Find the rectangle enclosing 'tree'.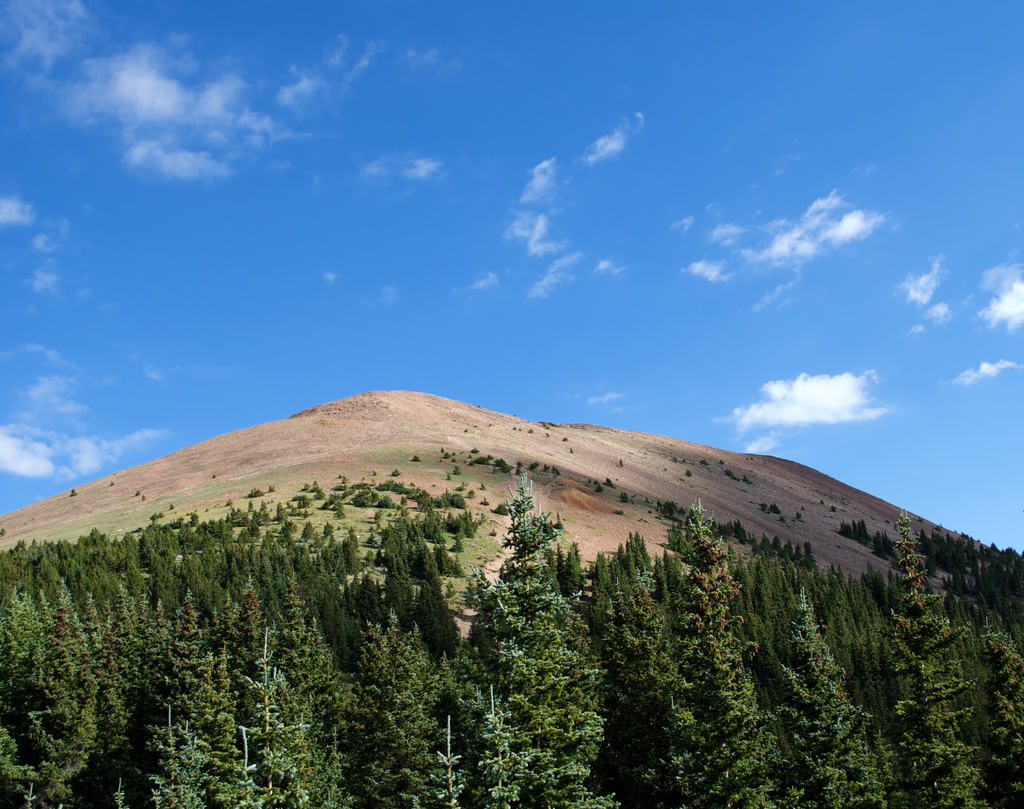
locate(460, 692, 538, 808).
